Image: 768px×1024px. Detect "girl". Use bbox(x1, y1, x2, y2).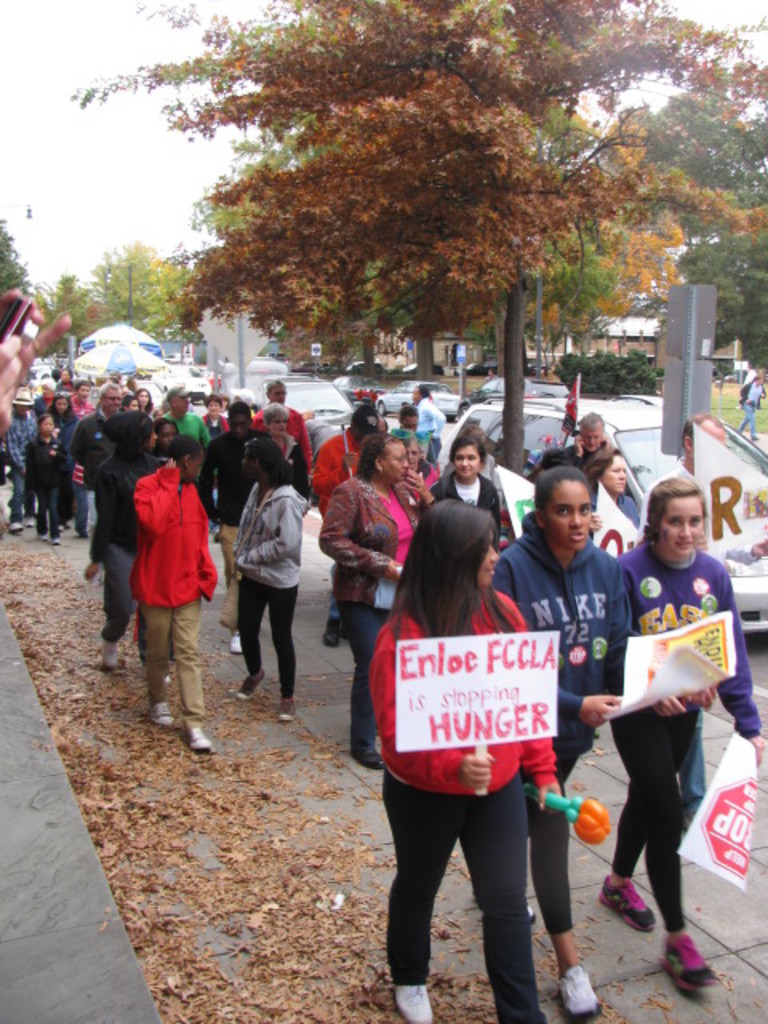
bbox(590, 445, 645, 530).
